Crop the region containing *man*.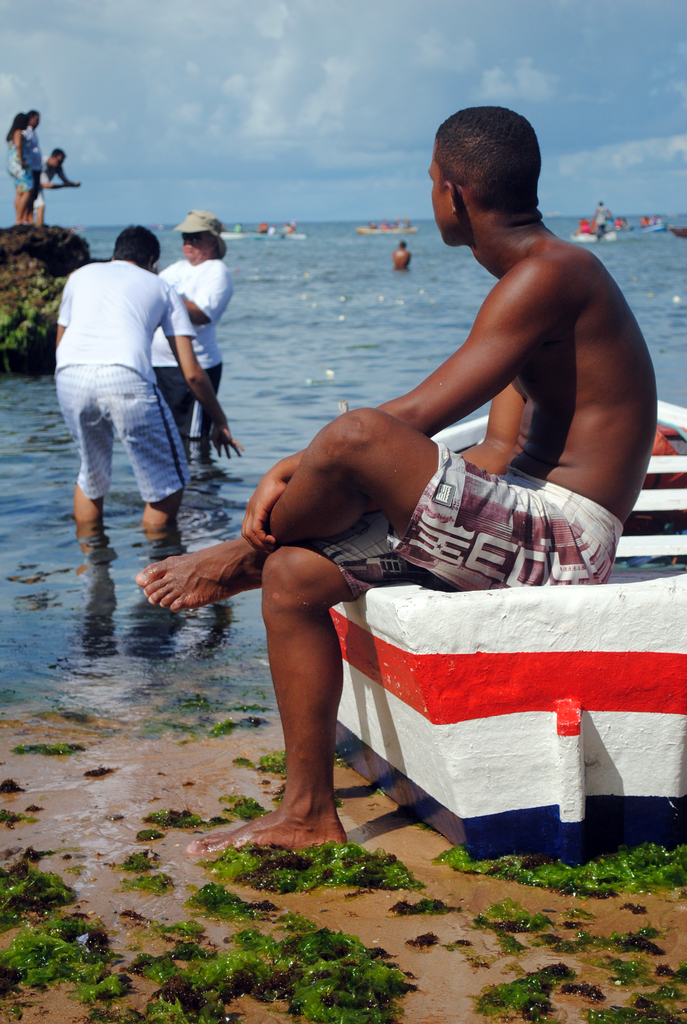
Crop region: select_region(587, 202, 612, 237).
